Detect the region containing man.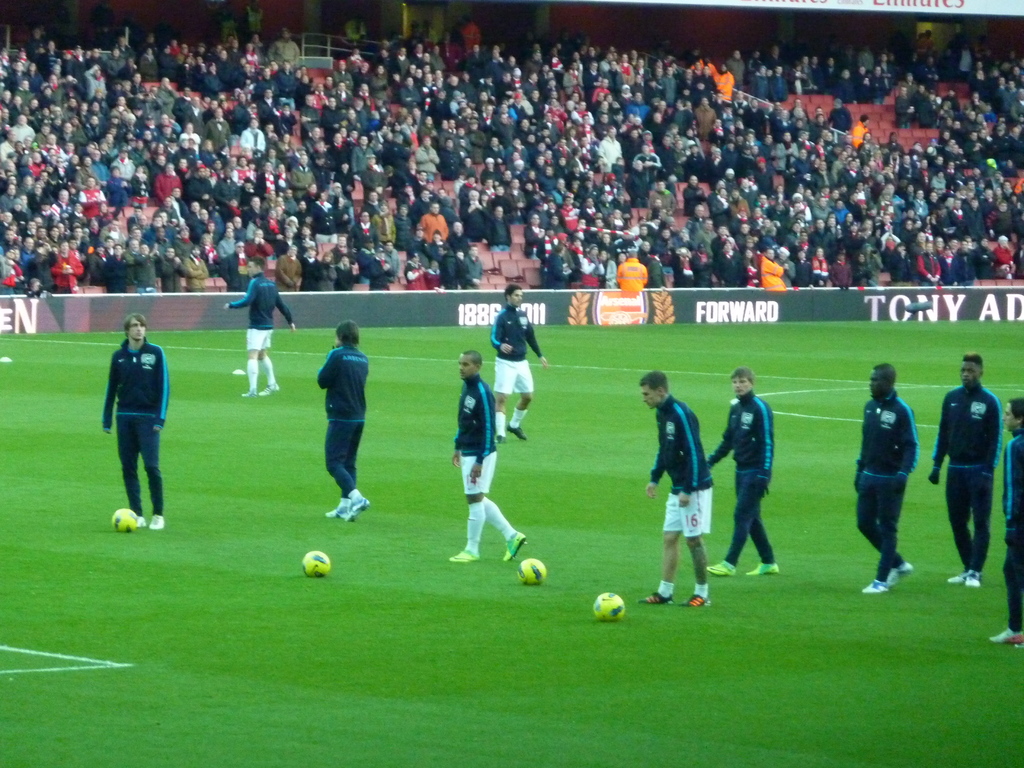
<region>294, 317, 383, 524</region>.
